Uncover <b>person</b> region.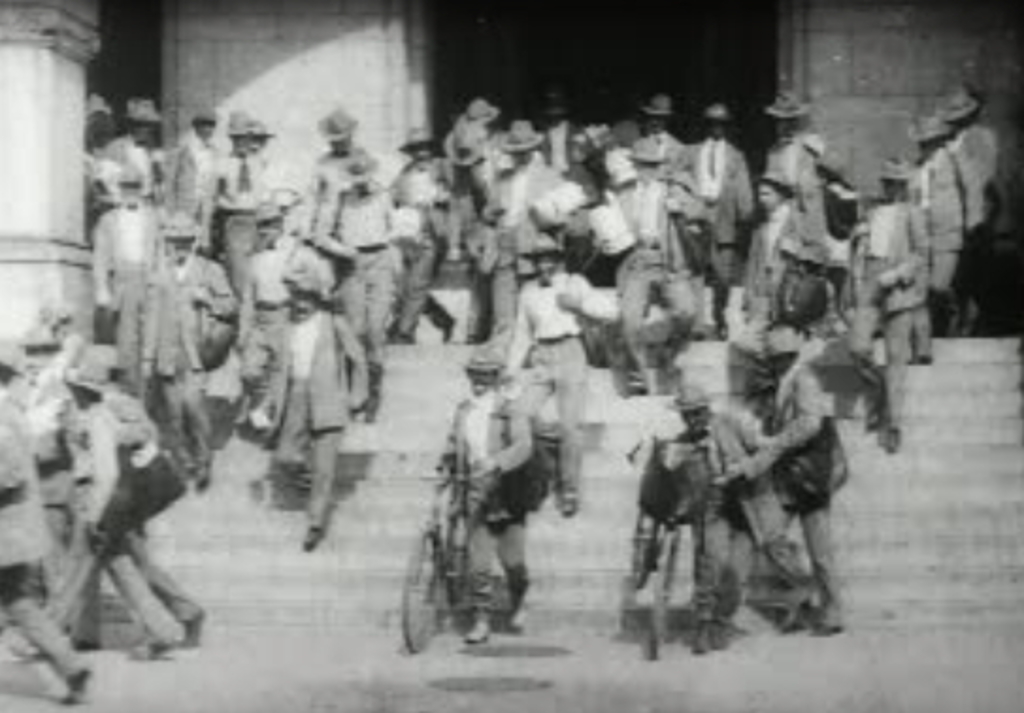
Uncovered: (153,109,230,253).
